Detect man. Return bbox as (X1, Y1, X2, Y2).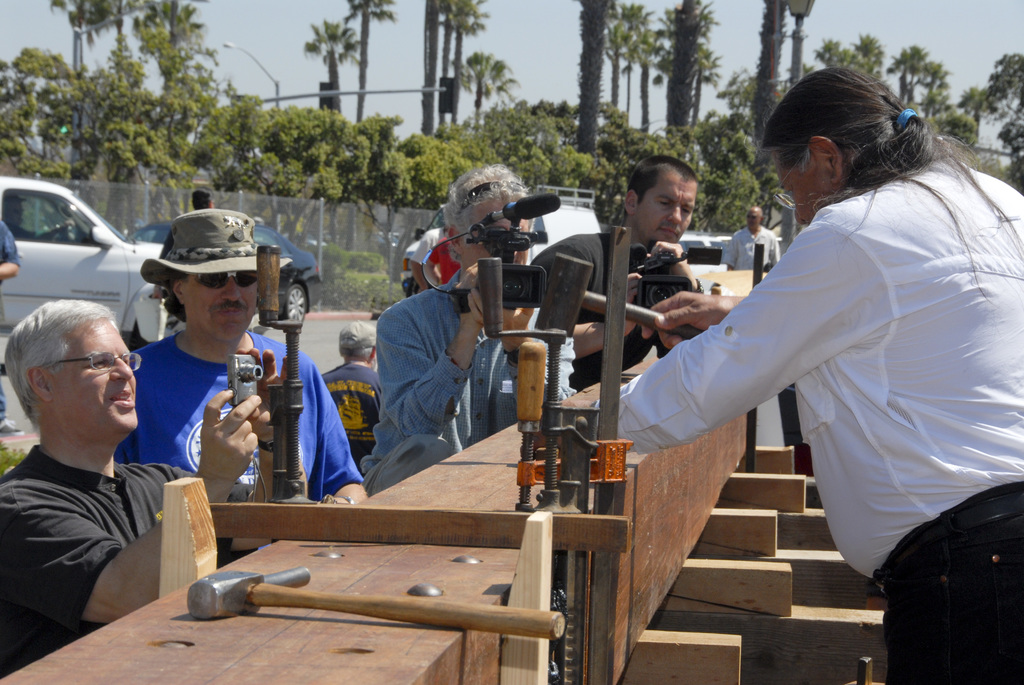
(594, 63, 1023, 684).
